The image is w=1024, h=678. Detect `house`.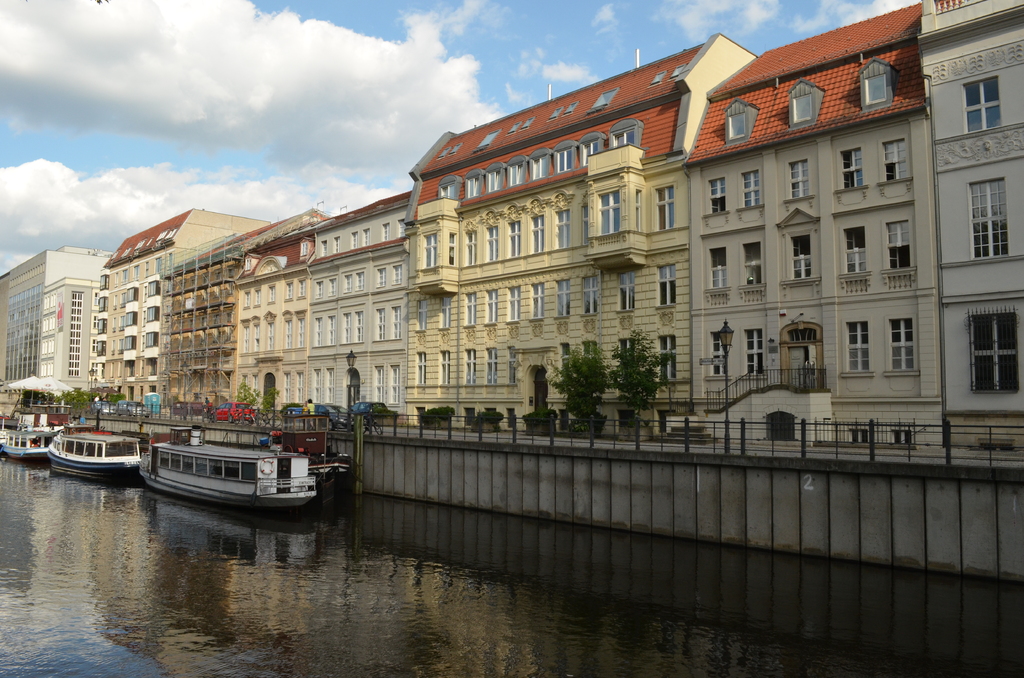
Detection: Rect(99, 207, 272, 407).
